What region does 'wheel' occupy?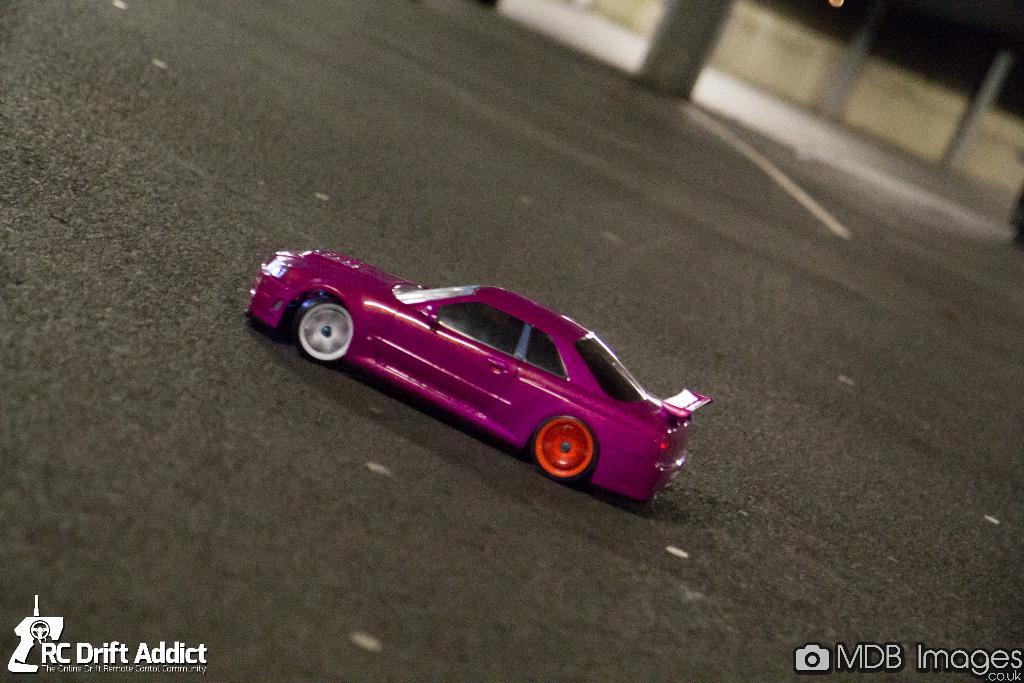
299/302/367/362.
